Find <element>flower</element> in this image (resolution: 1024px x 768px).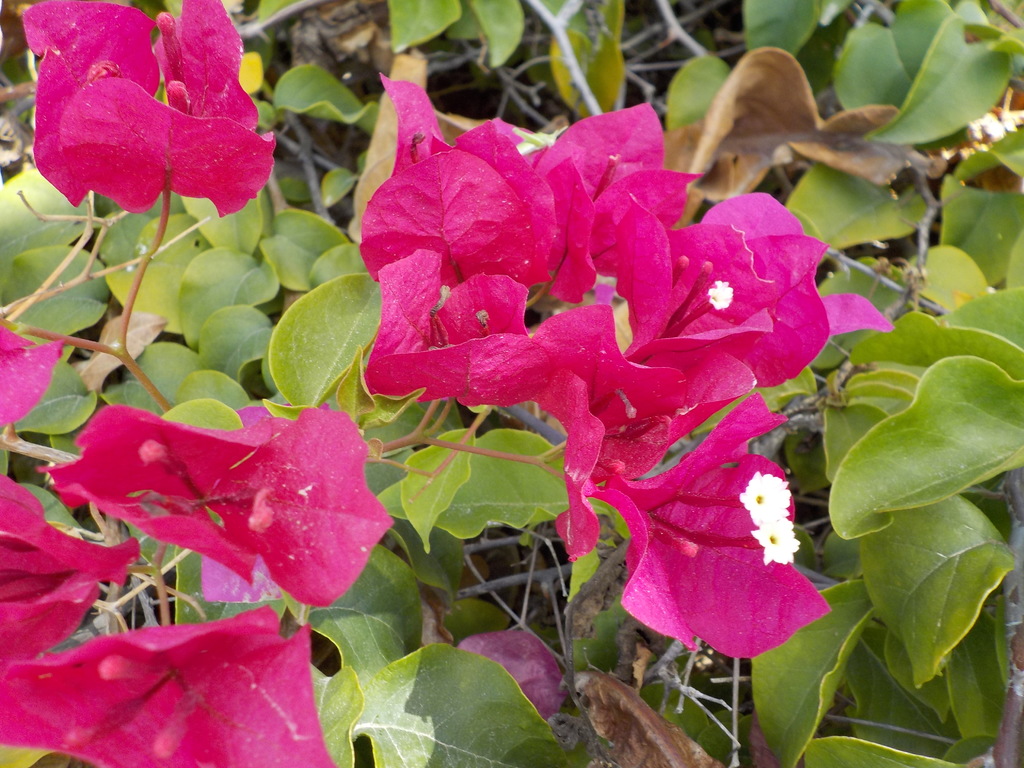
{"x1": 0, "y1": 324, "x2": 68, "y2": 431}.
